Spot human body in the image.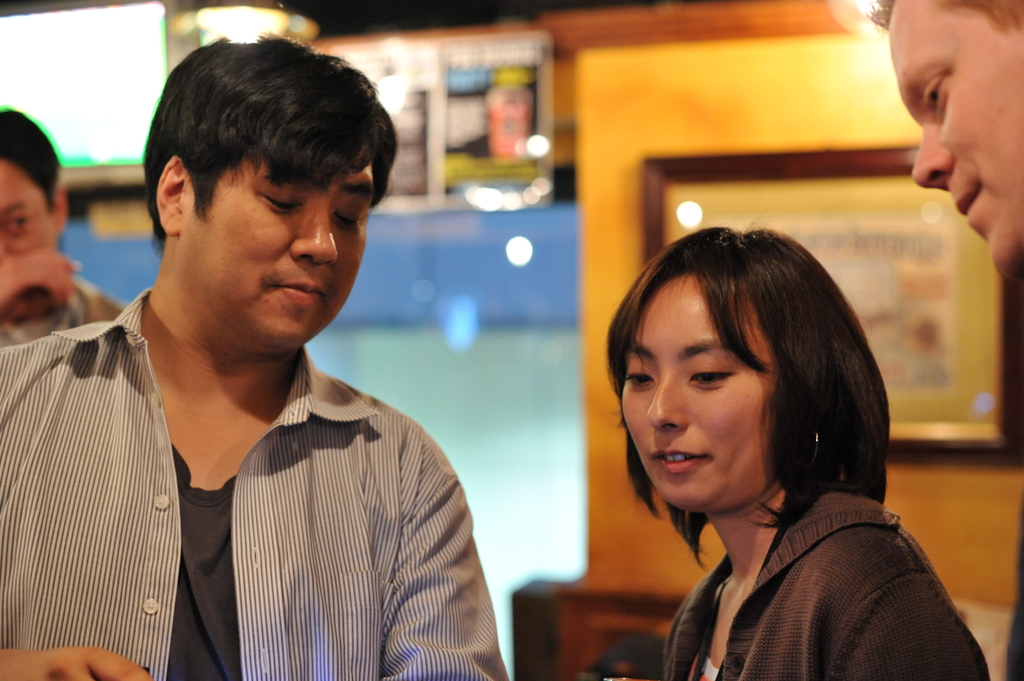
human body found at 587, 215, 967, 678.
